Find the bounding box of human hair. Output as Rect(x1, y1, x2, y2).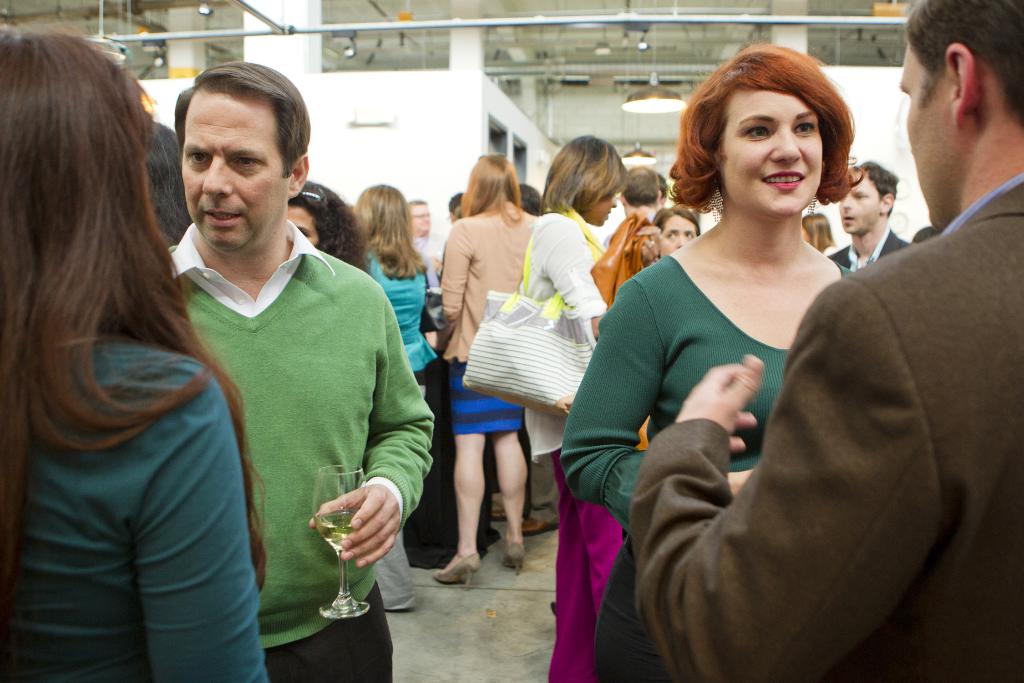
Rect(652, 203, 701, 235).
